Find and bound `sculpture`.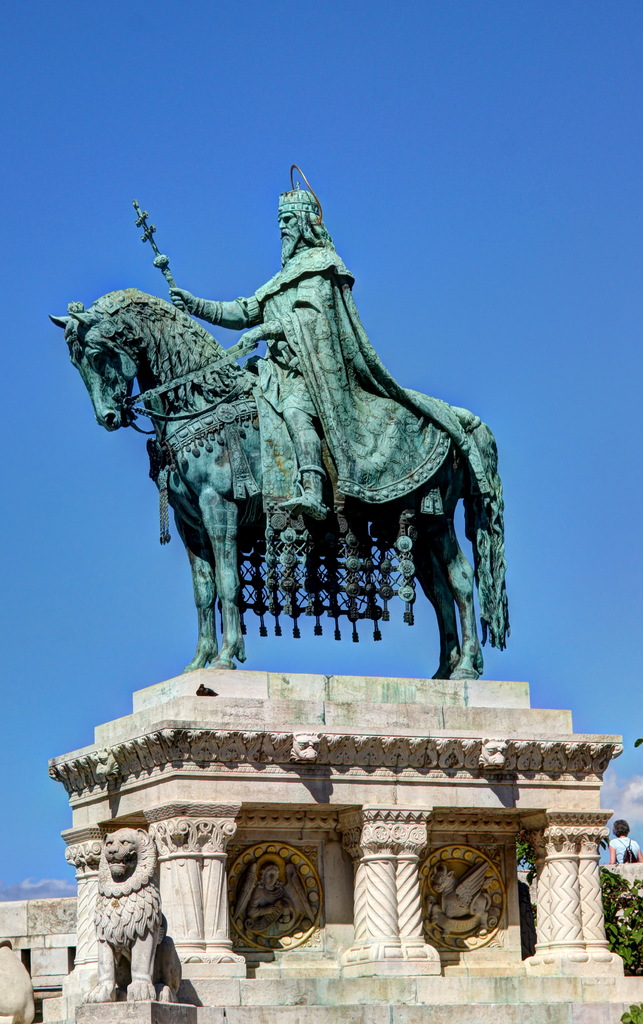
Bound: {"x1": 73, "y1": 825, "x2": 190, "y2": 1023}.
